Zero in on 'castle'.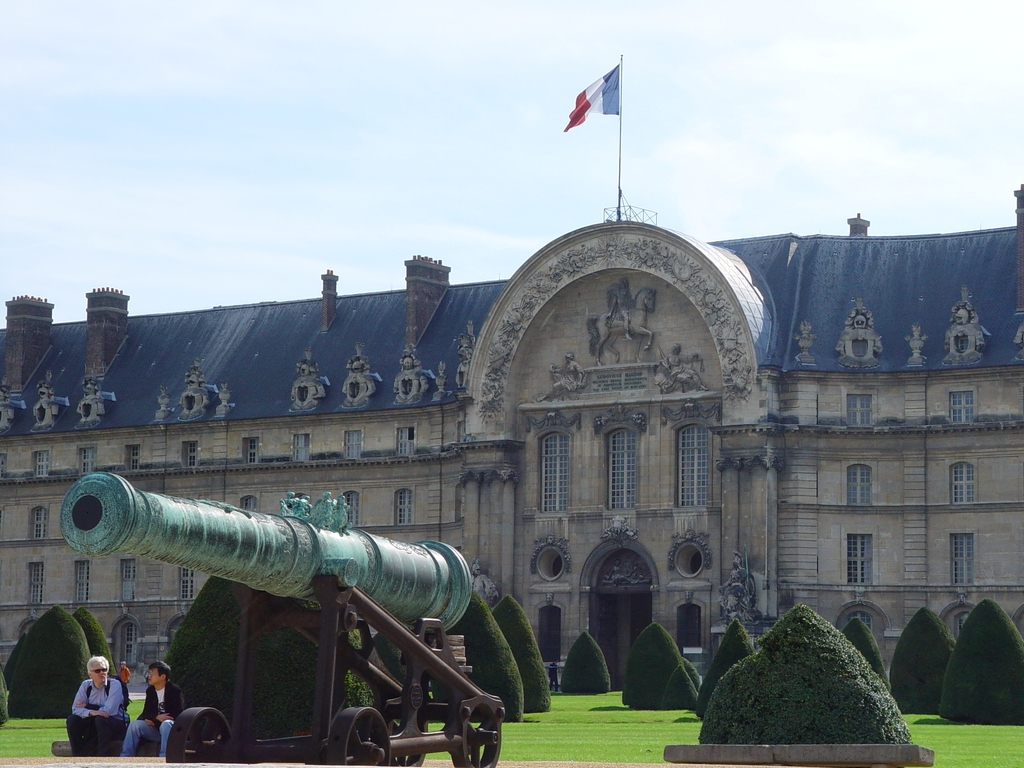
Zeroed in: 0,189,1023,678.
